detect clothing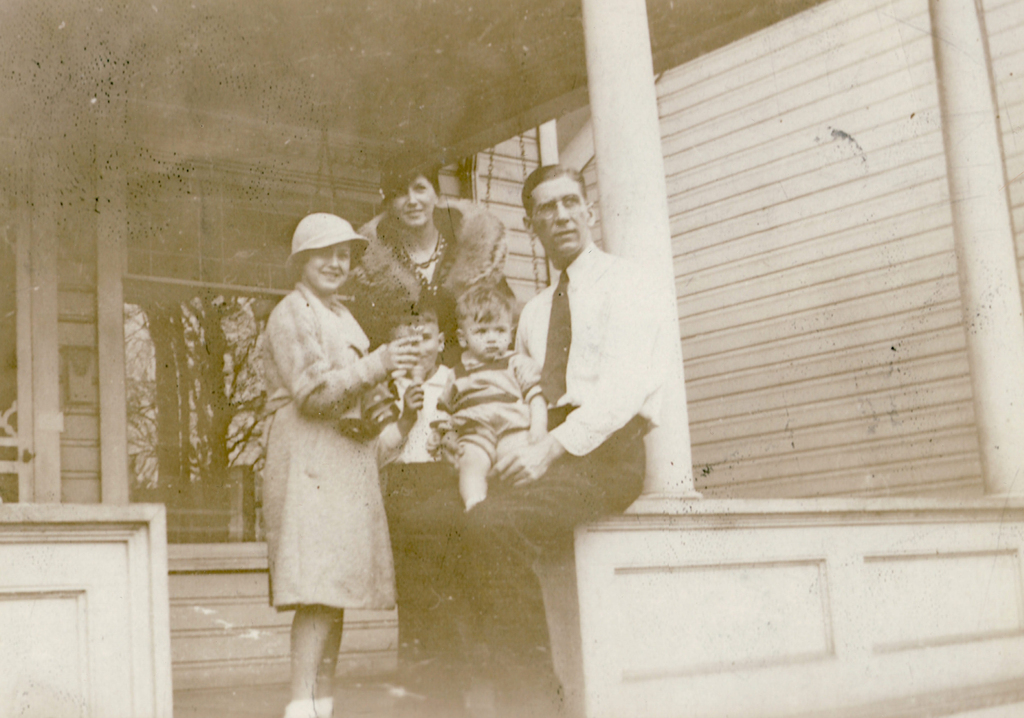
385:357:451:532
